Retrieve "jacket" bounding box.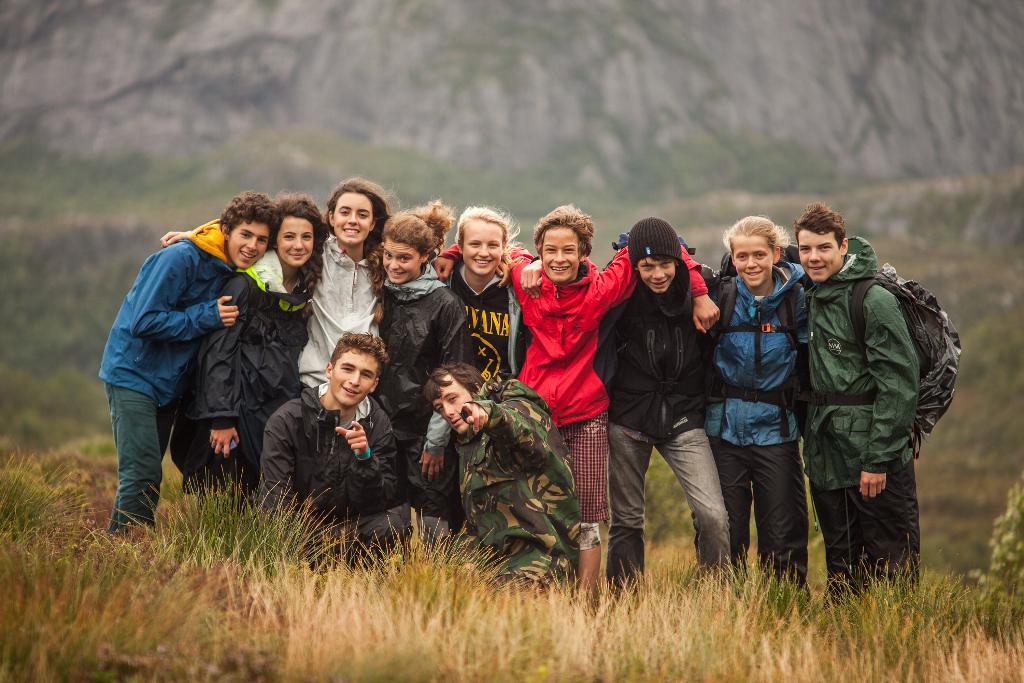
Bounding box: bbox(435, 242, 710, 425).
